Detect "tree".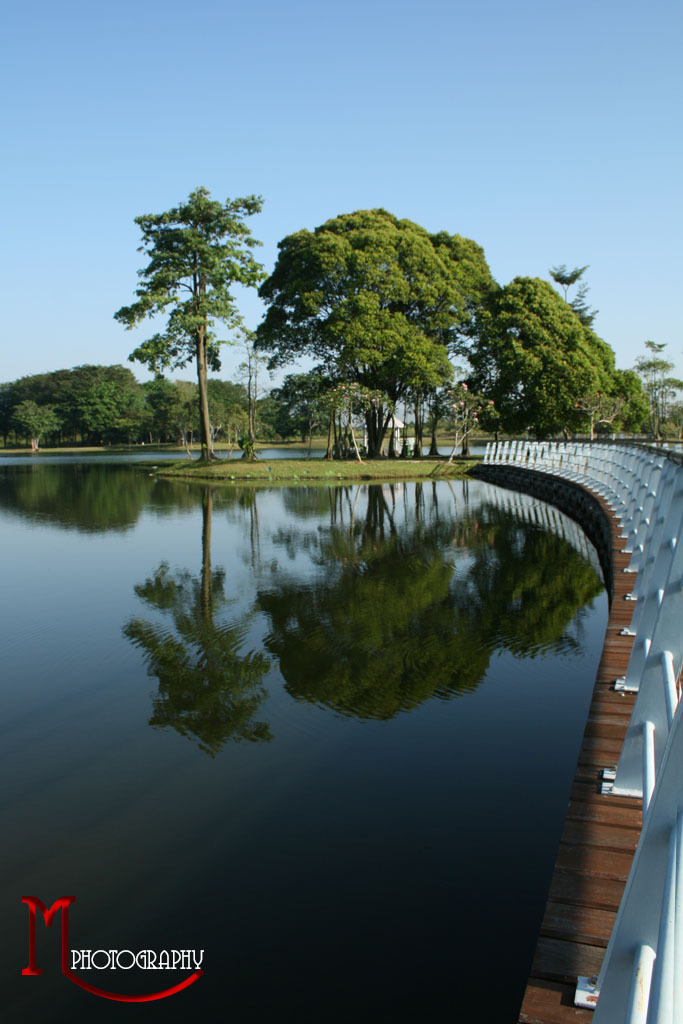
Detected at region(545, 258, 589, 295).
